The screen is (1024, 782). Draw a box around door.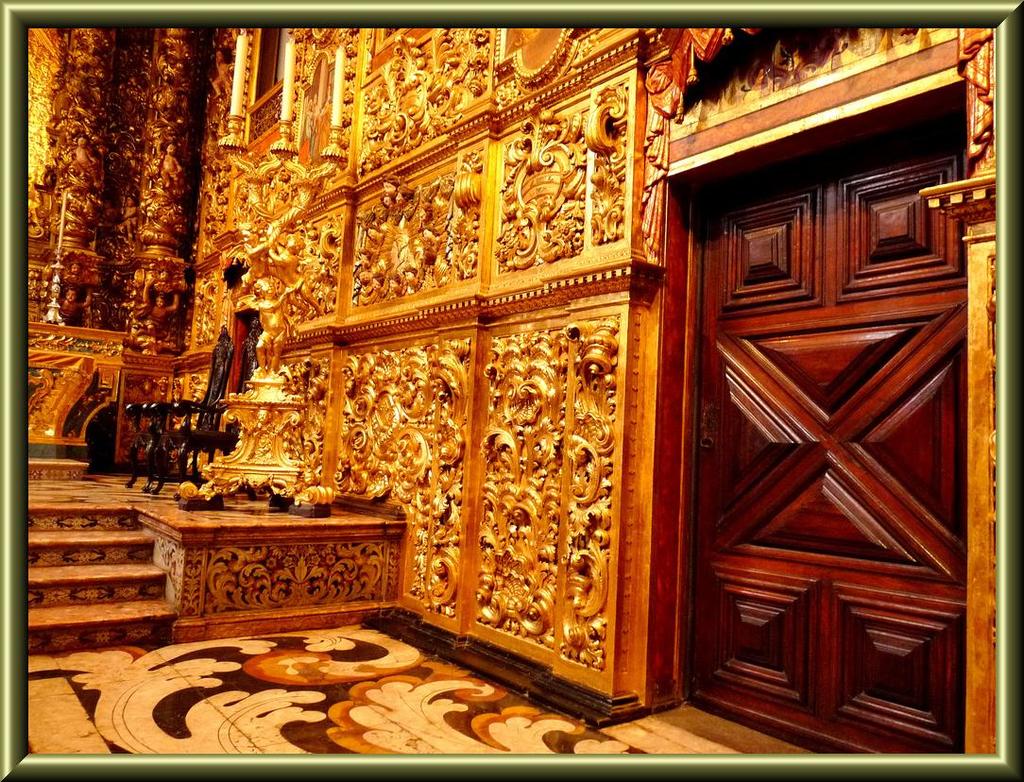
detection(678, 134, 963, 755).
